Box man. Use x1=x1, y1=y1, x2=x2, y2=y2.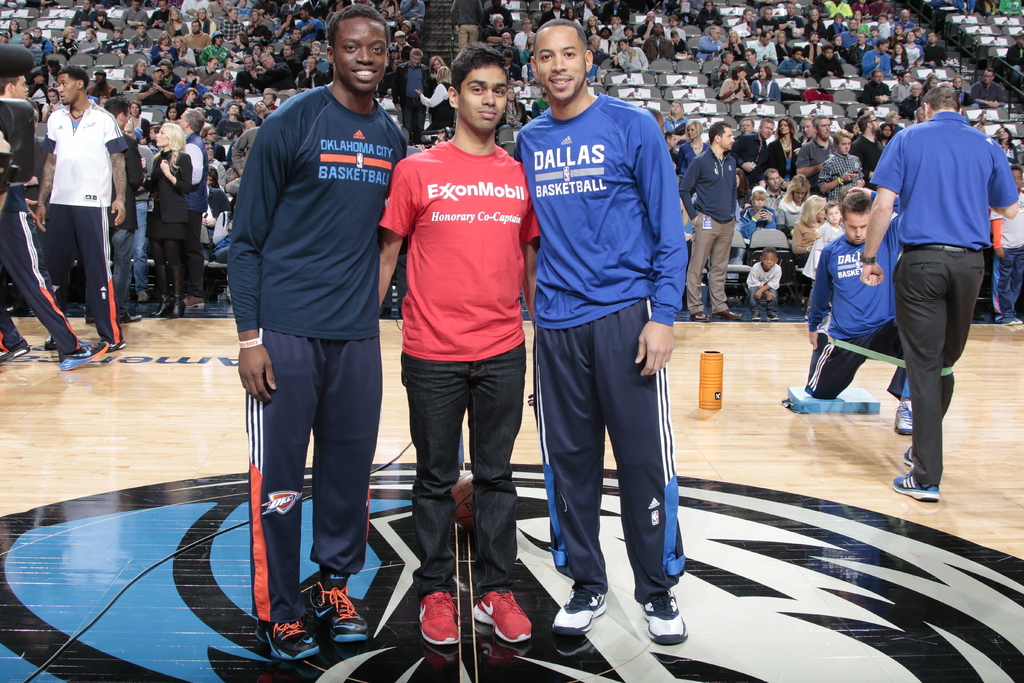
x1=867, y1=86, x2=1010, y2=506.
